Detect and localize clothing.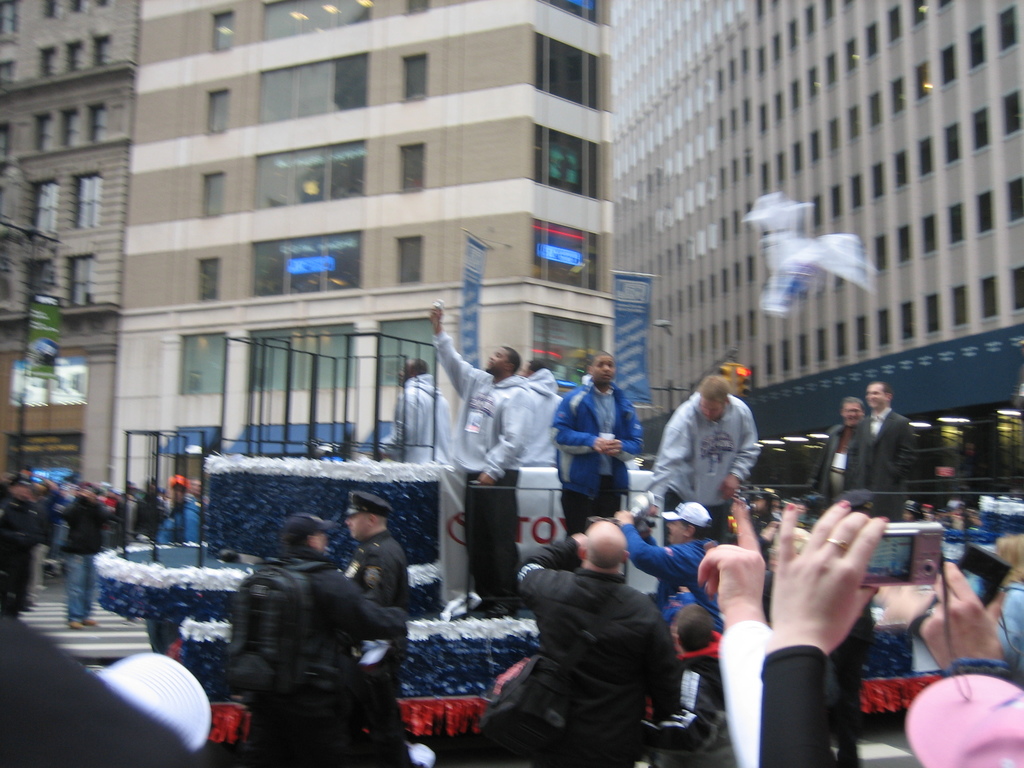
Localized at (525, 362, 569, 473).
